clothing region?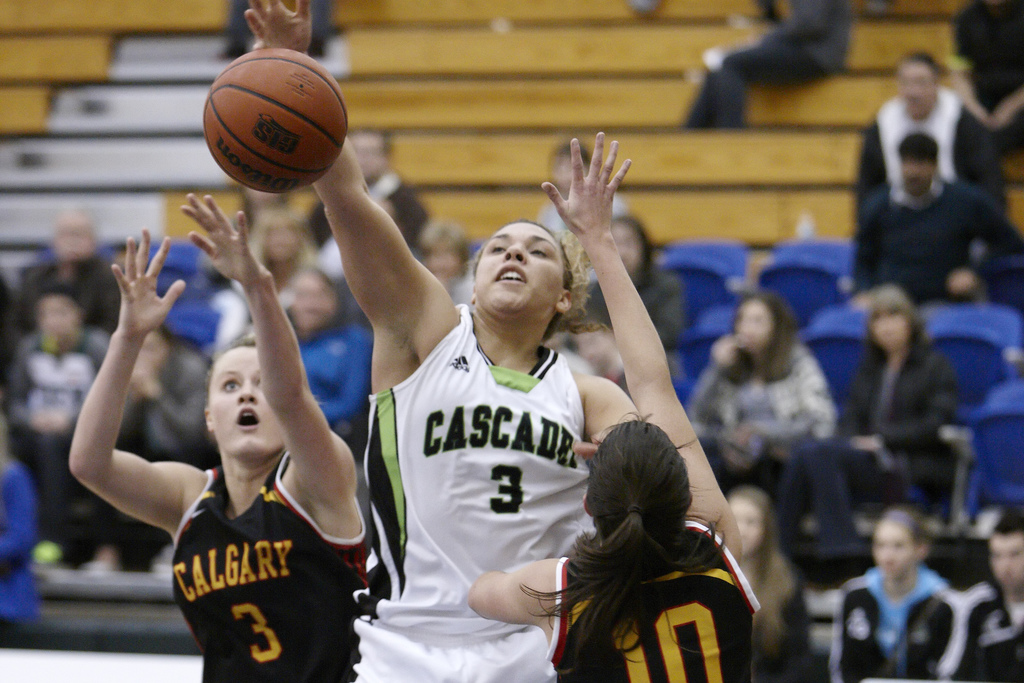
locate(296, 313, 376, 434)
